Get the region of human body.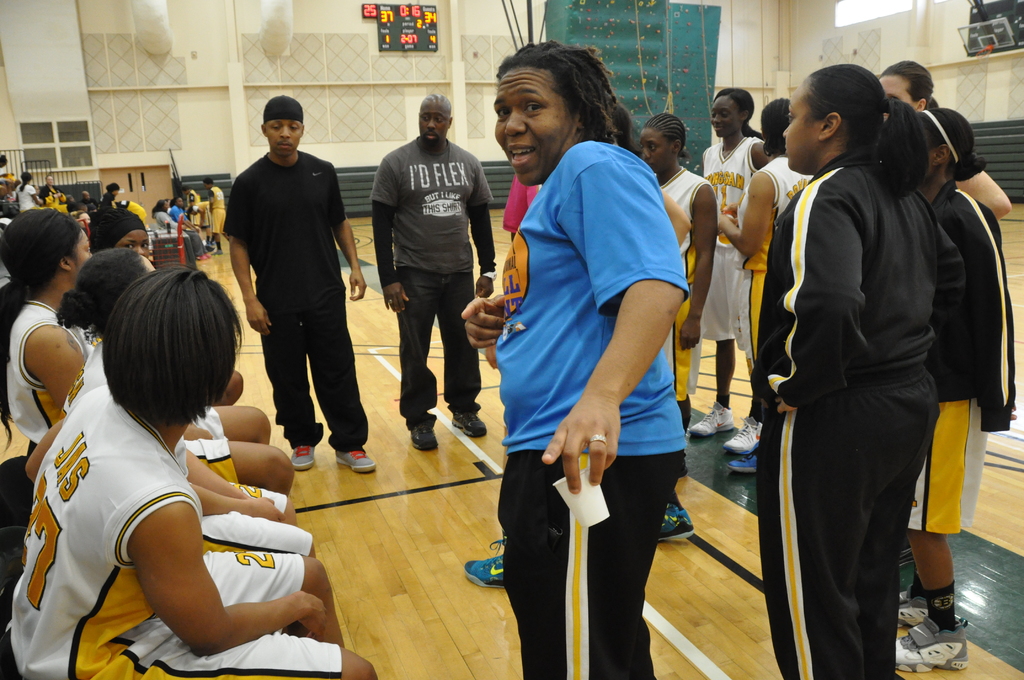
x1=186, y1=204, x2=211, y2=243.
